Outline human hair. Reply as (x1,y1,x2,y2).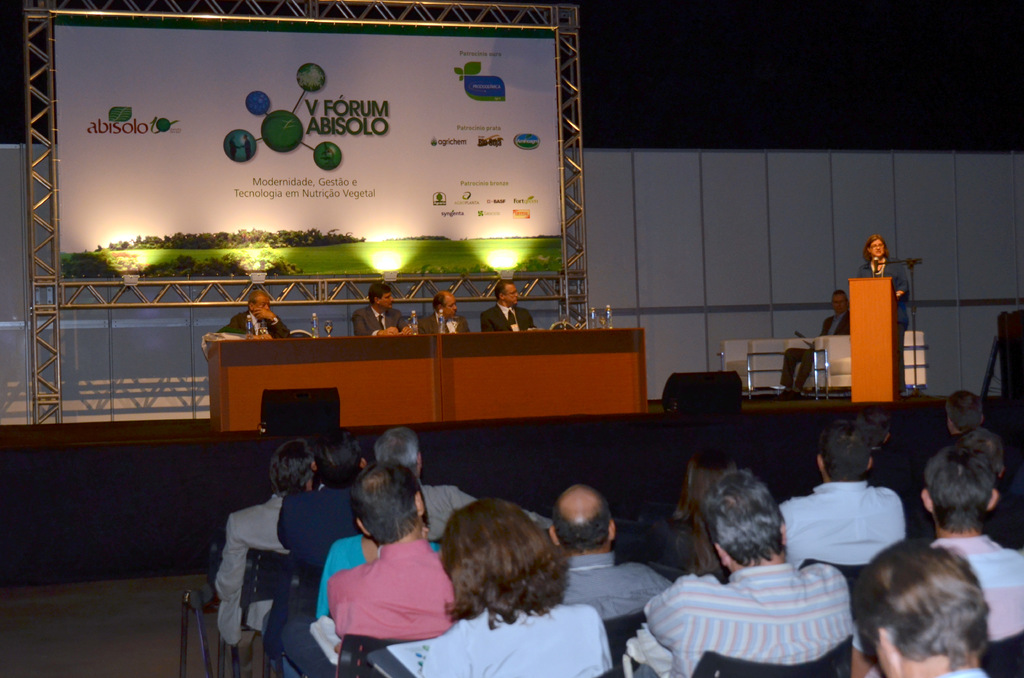
(551,490,611,554).
